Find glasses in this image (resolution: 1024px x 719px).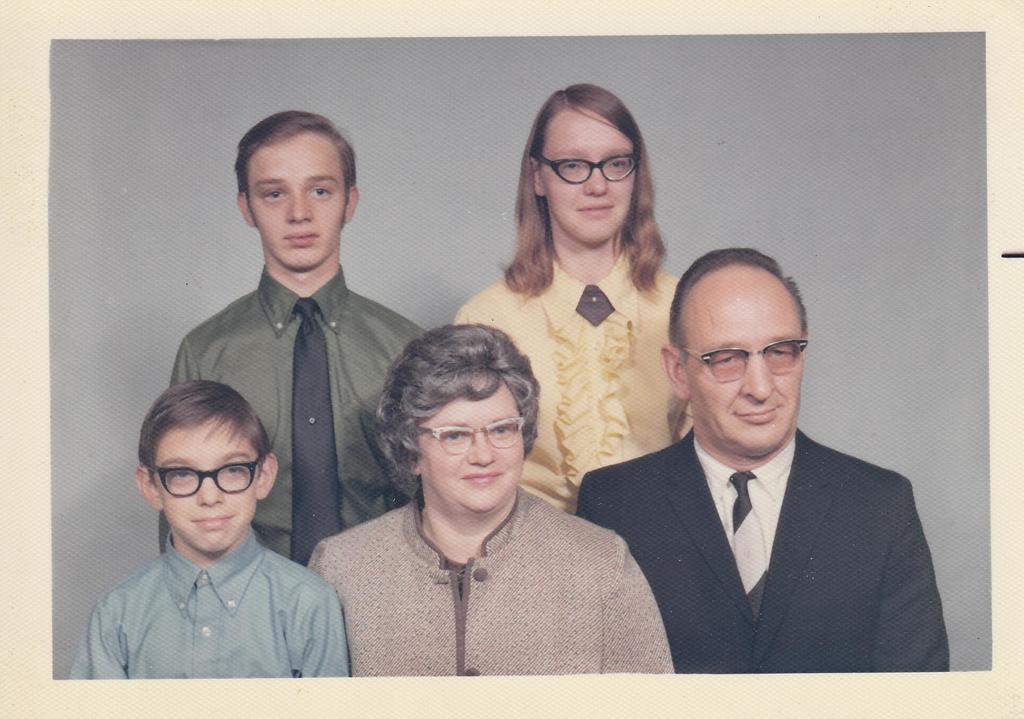
154 455 267 497.
